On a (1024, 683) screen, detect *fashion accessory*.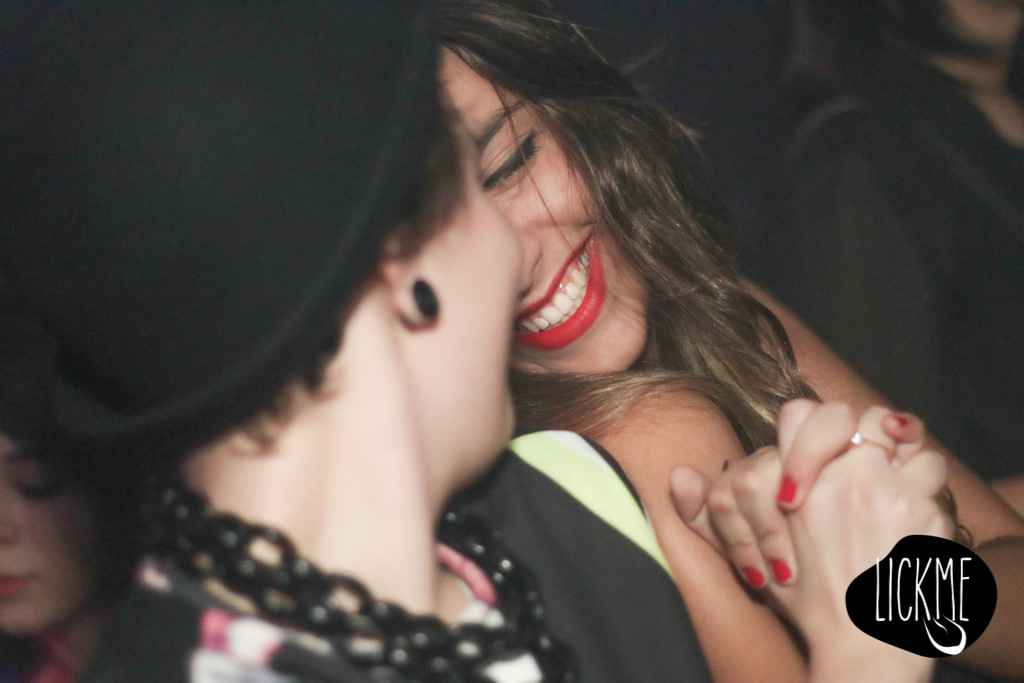
x1=419, y1=276, x2=440, y2=324.
